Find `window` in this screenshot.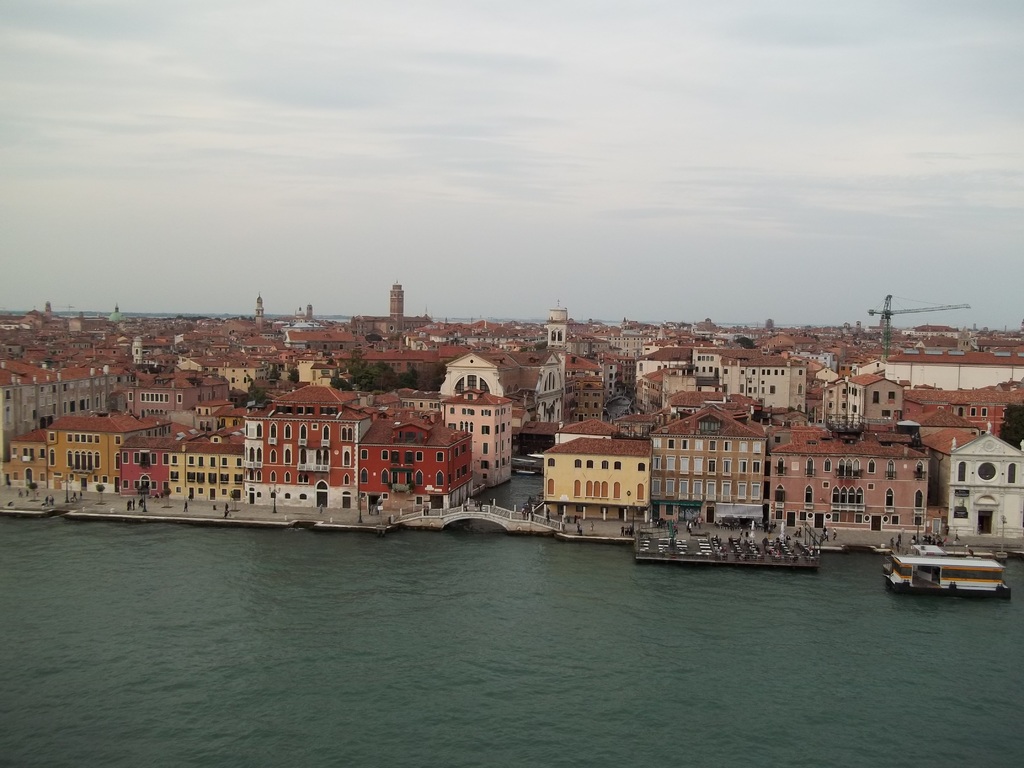
The bounding box for `window` is 435 468 445 484.
